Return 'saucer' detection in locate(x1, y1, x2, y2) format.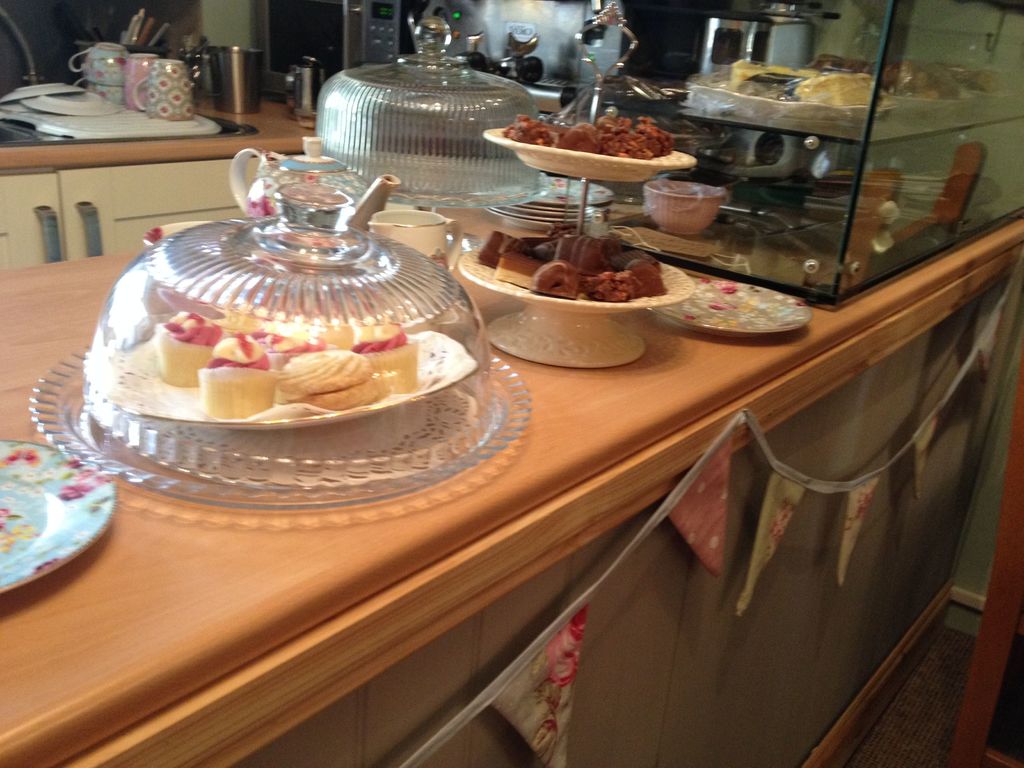
locate(0, 84, 81, 102).
